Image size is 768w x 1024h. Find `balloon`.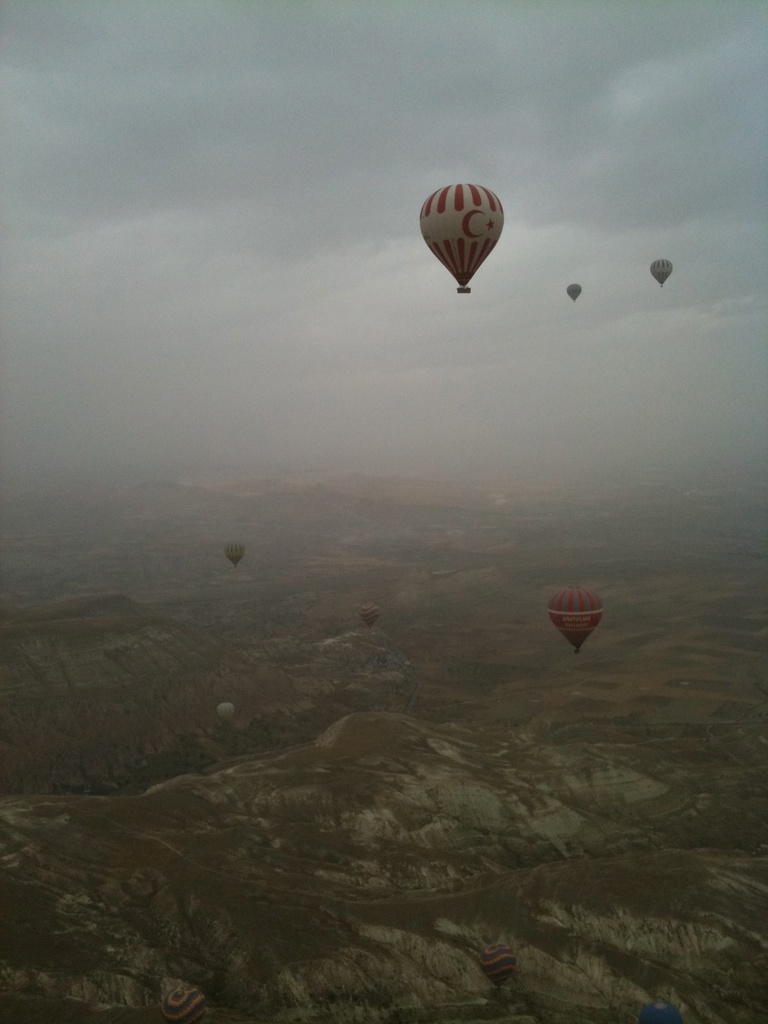
pyautogui.locateOnScreen(217, 703, 231, 725).
